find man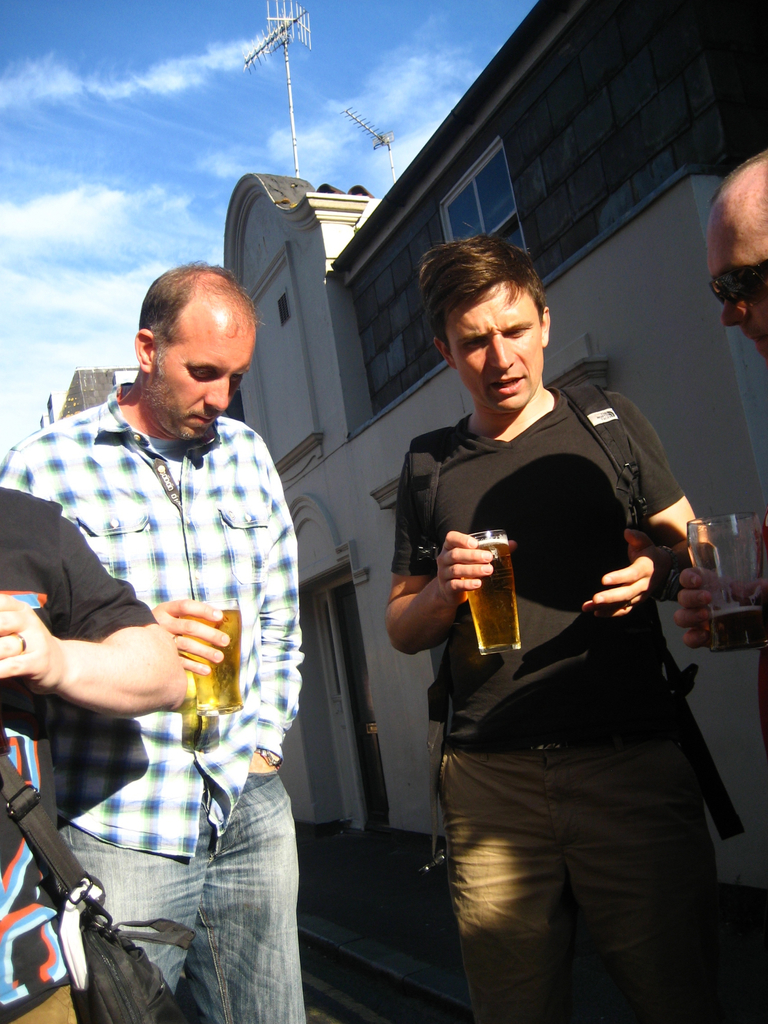
BBox(696, 149, 767, 359)
